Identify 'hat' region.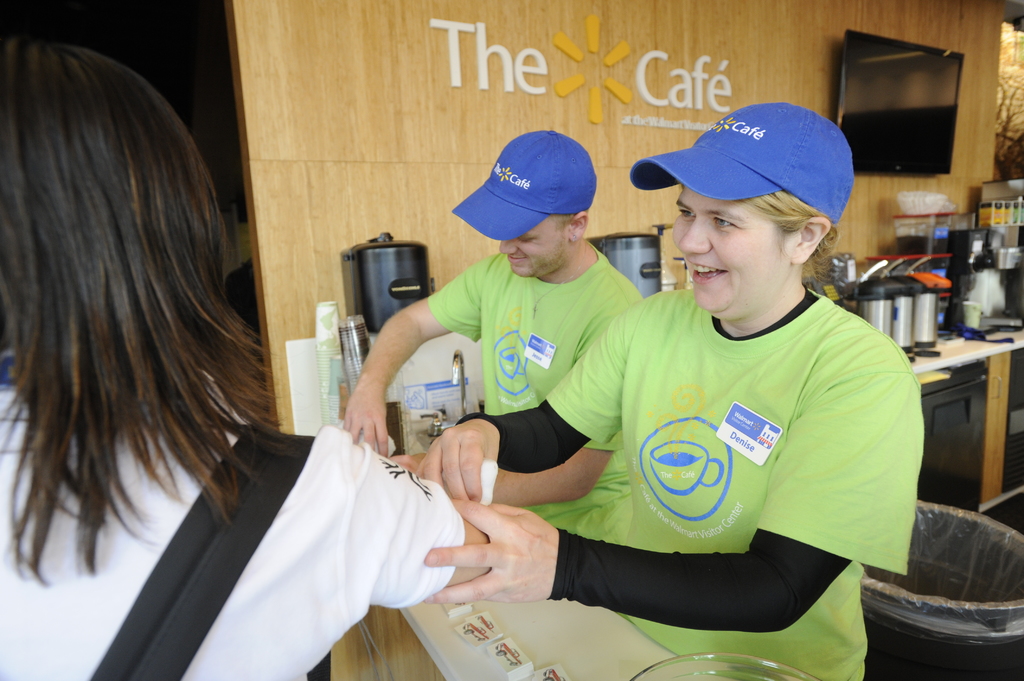
Region: <bbox>627, 99, 857, 227</bbox>.
